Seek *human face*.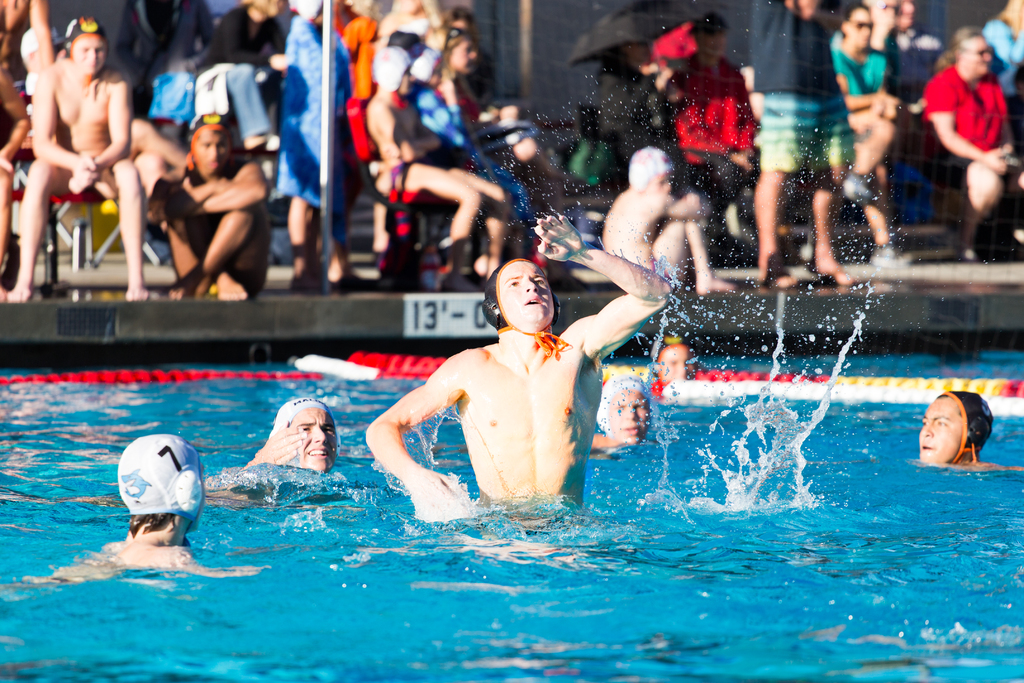
region(454, 40, 480, 75).
